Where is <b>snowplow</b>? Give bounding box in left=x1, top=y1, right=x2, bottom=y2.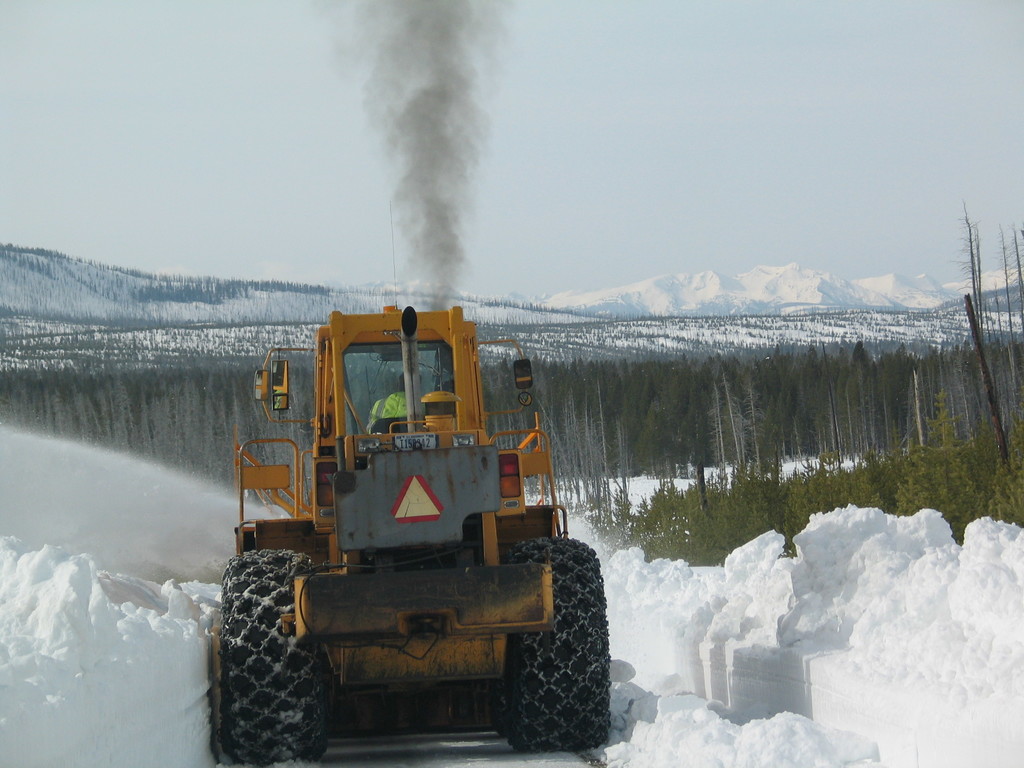
left=216, top=195, right=613, bottom=767.
